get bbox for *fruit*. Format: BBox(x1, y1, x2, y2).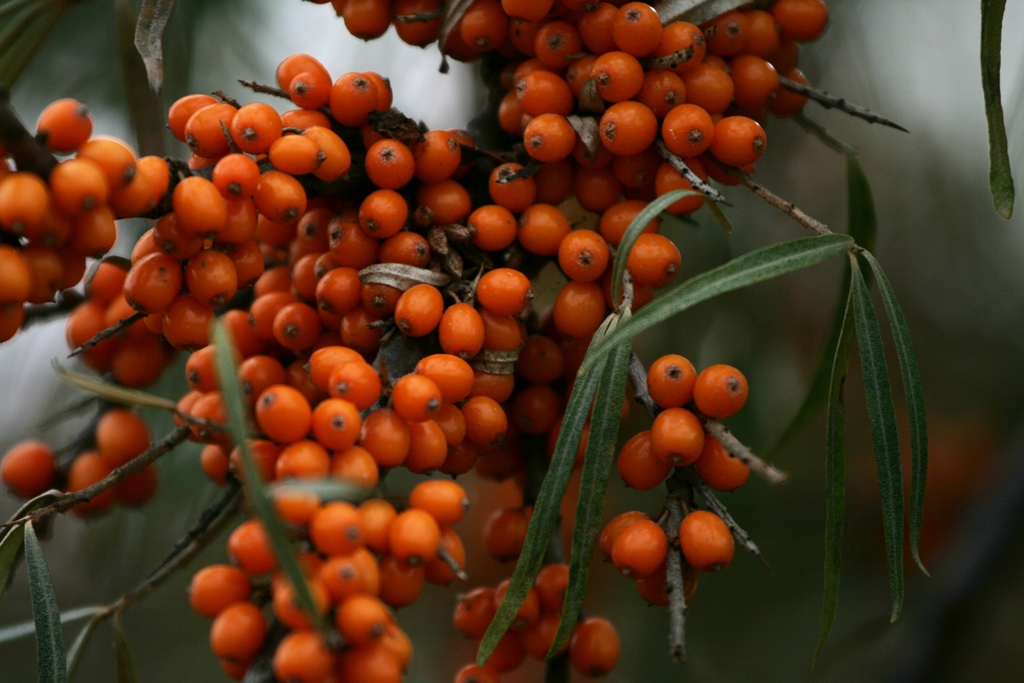
BBox(694, 362, 748, 417).
